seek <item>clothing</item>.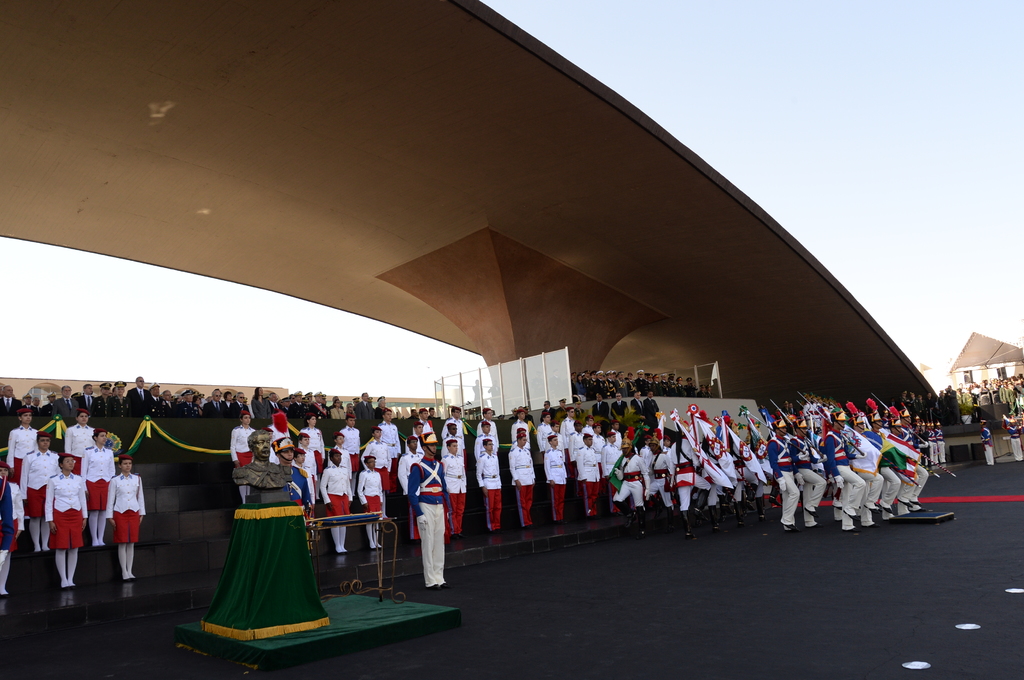
locate(474, 432, 499, 463).
